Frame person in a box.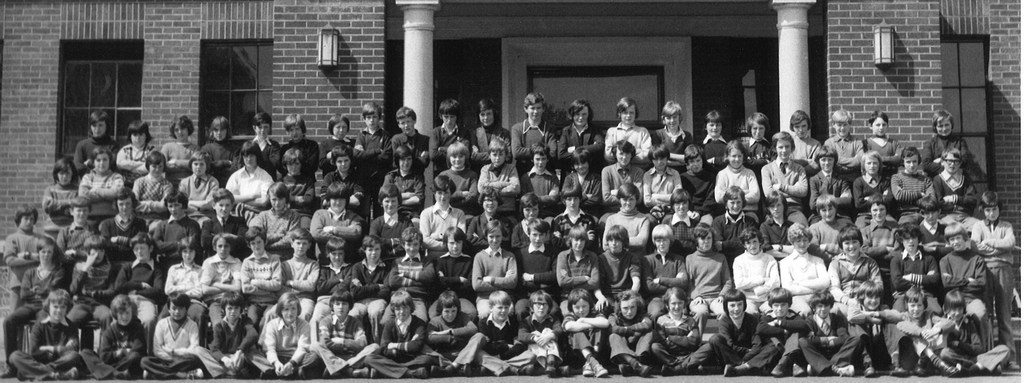
bbox=(237, 108, 282, 161).
